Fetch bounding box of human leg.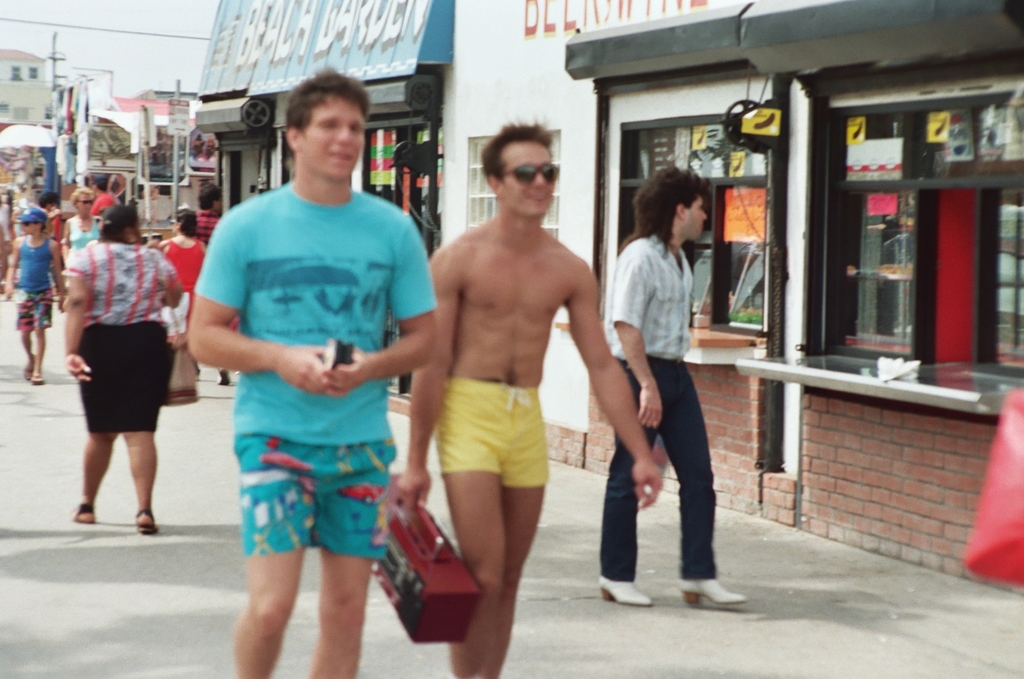
Bbox: <region>483, 402, 546, 678</region>.
